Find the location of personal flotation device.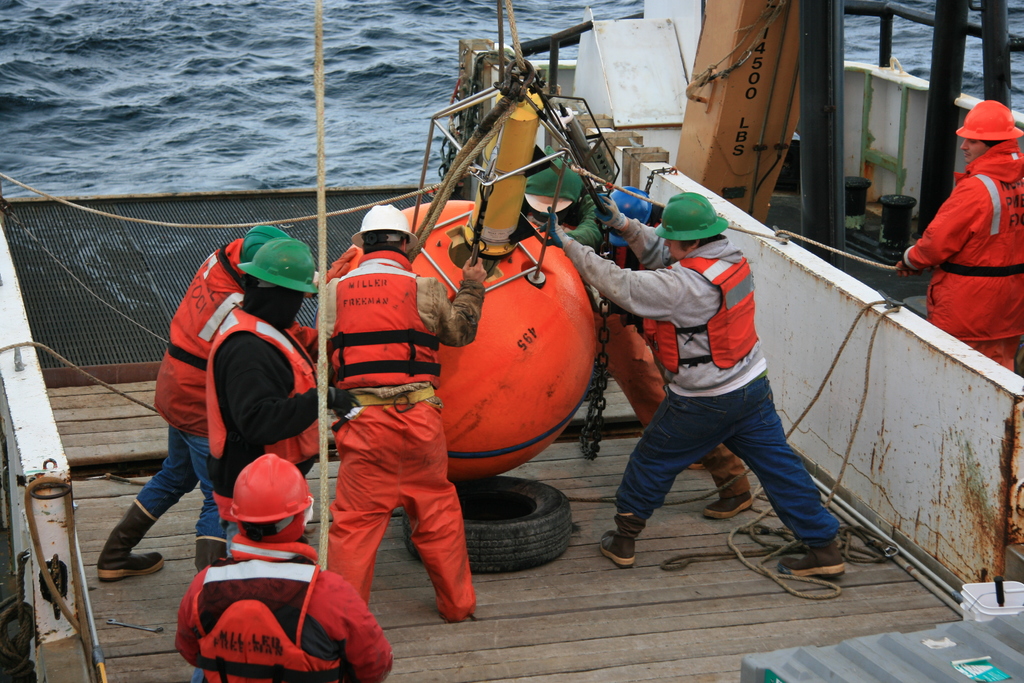
Location: rect(163, 233, 244, 393).
